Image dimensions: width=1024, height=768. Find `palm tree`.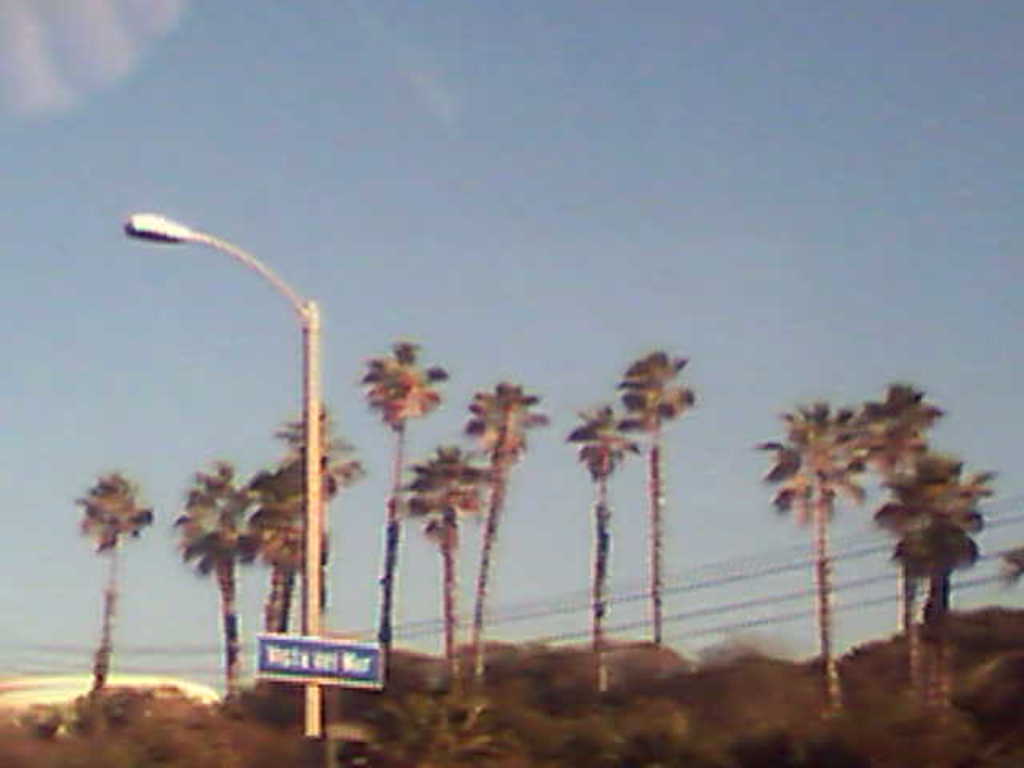
(754, 395, 861, 702).
